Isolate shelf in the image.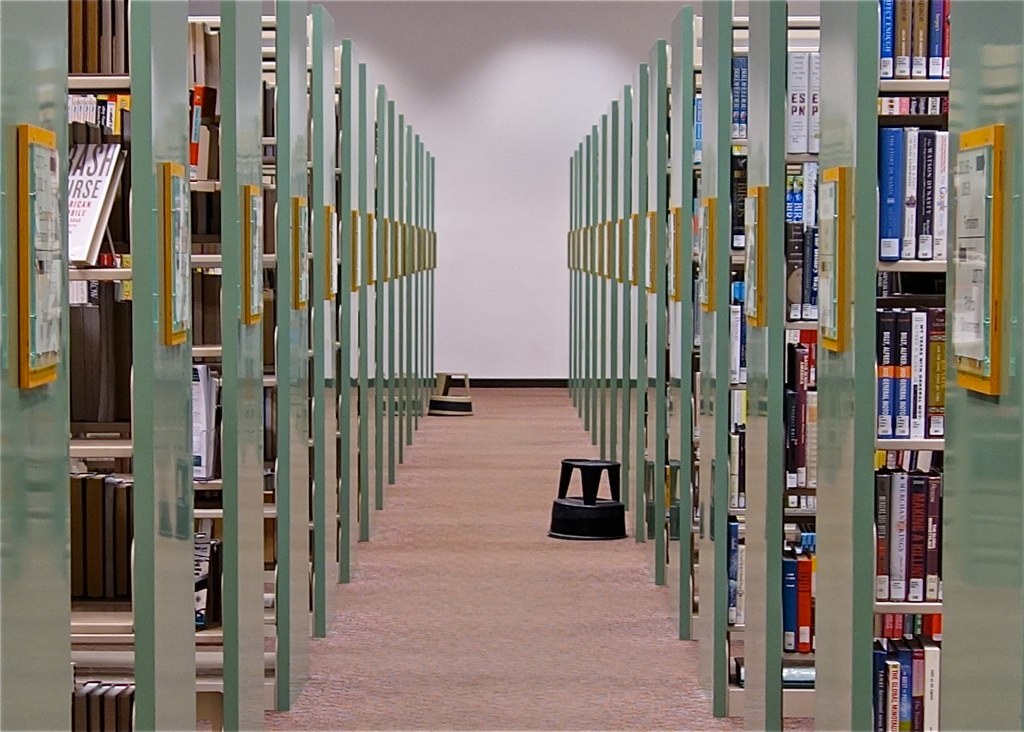
Isolated region: (left=718, top=0, right=757, bottom=157).
